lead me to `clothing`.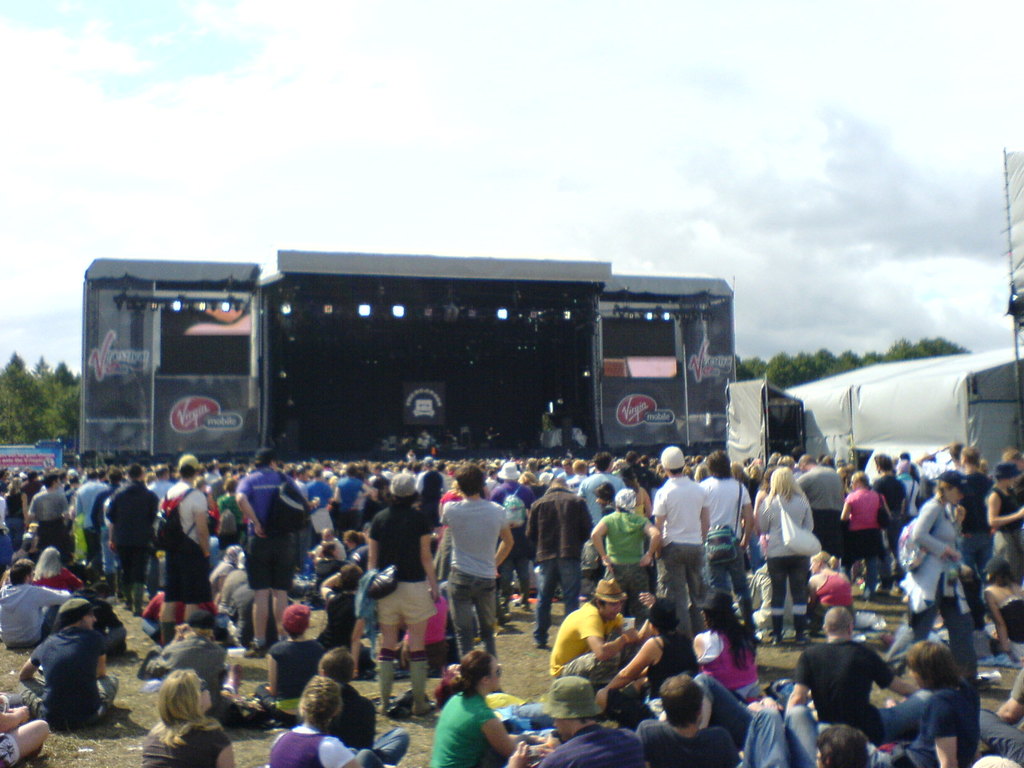
Lead to bbox=(655, 475, 710, 637).
